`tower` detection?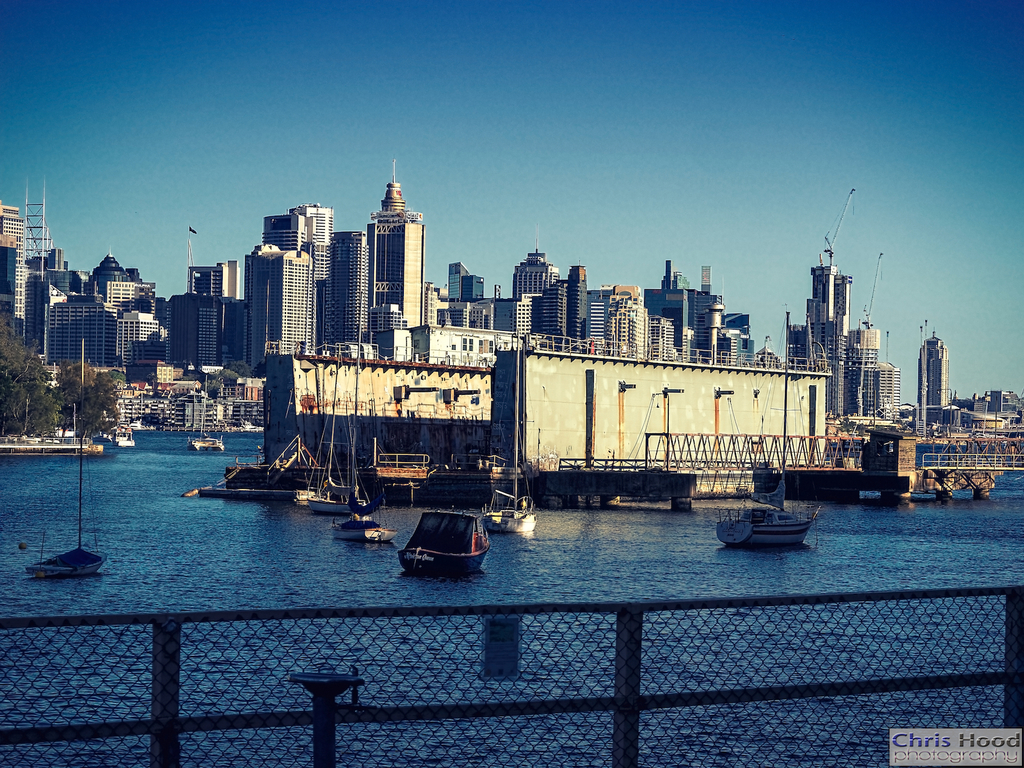
Rect(101, 276, 158, 323)
